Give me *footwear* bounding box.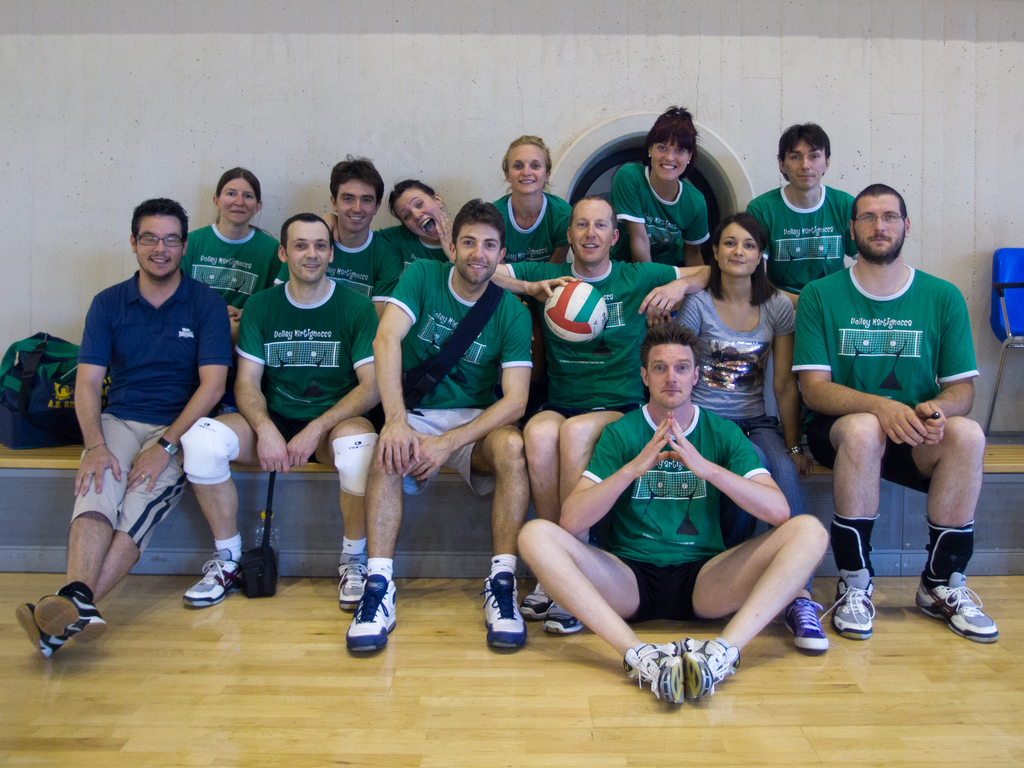
bbox=[685, 634, 742, 700].
